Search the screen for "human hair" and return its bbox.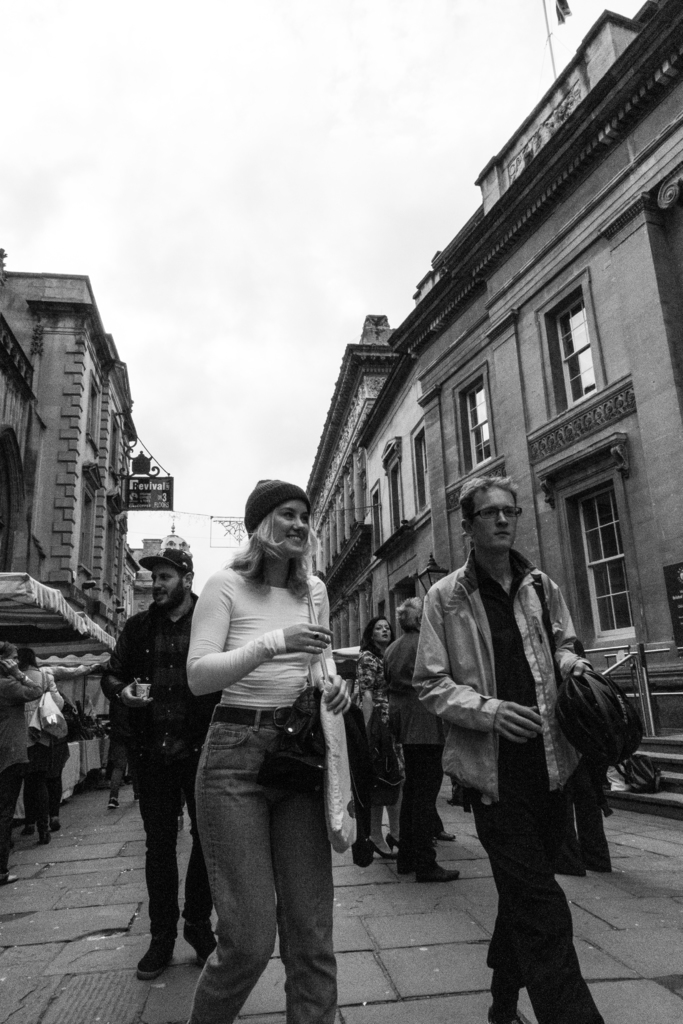
Found: bbox=(458, 475, 520, 527).
